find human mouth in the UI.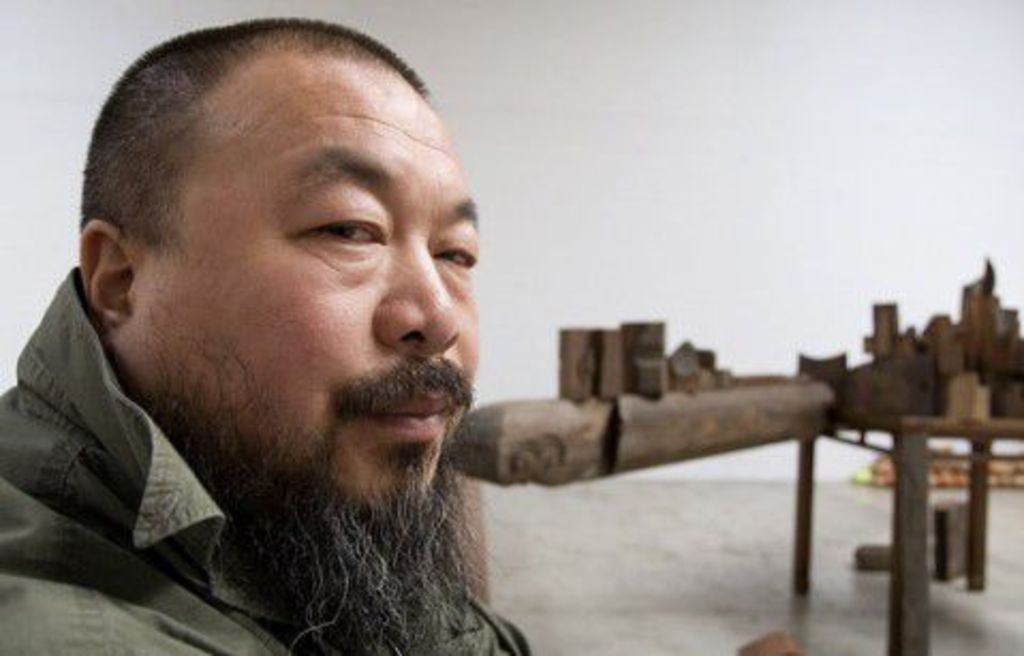
UI element at rect(363, 391, 455, 434).
